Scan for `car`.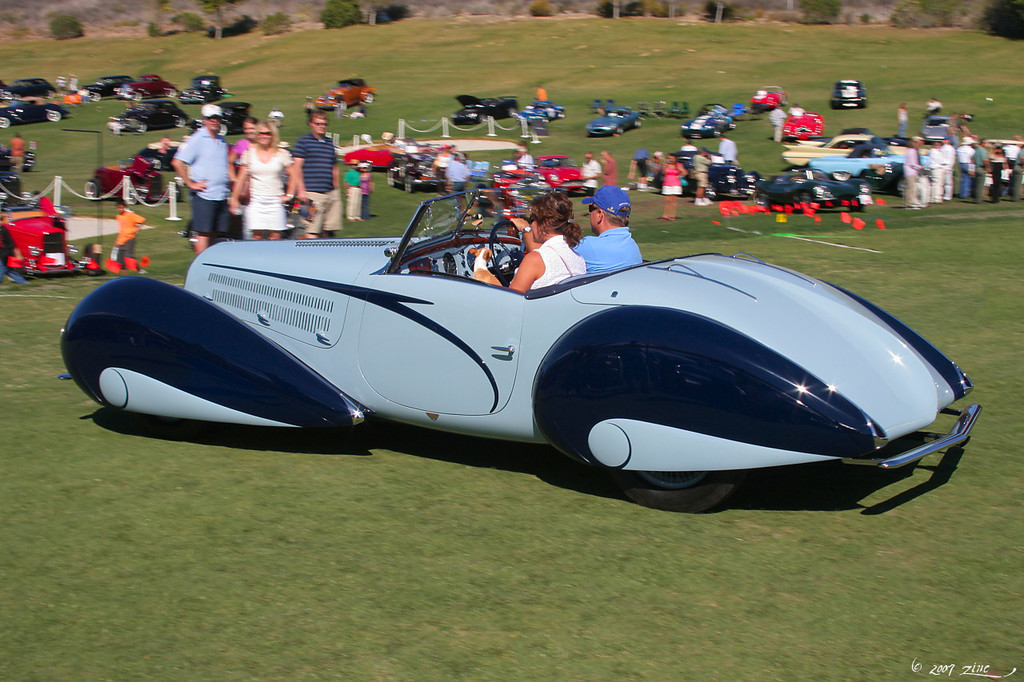
Scan result: select_region(807, 140, 925, 183).
